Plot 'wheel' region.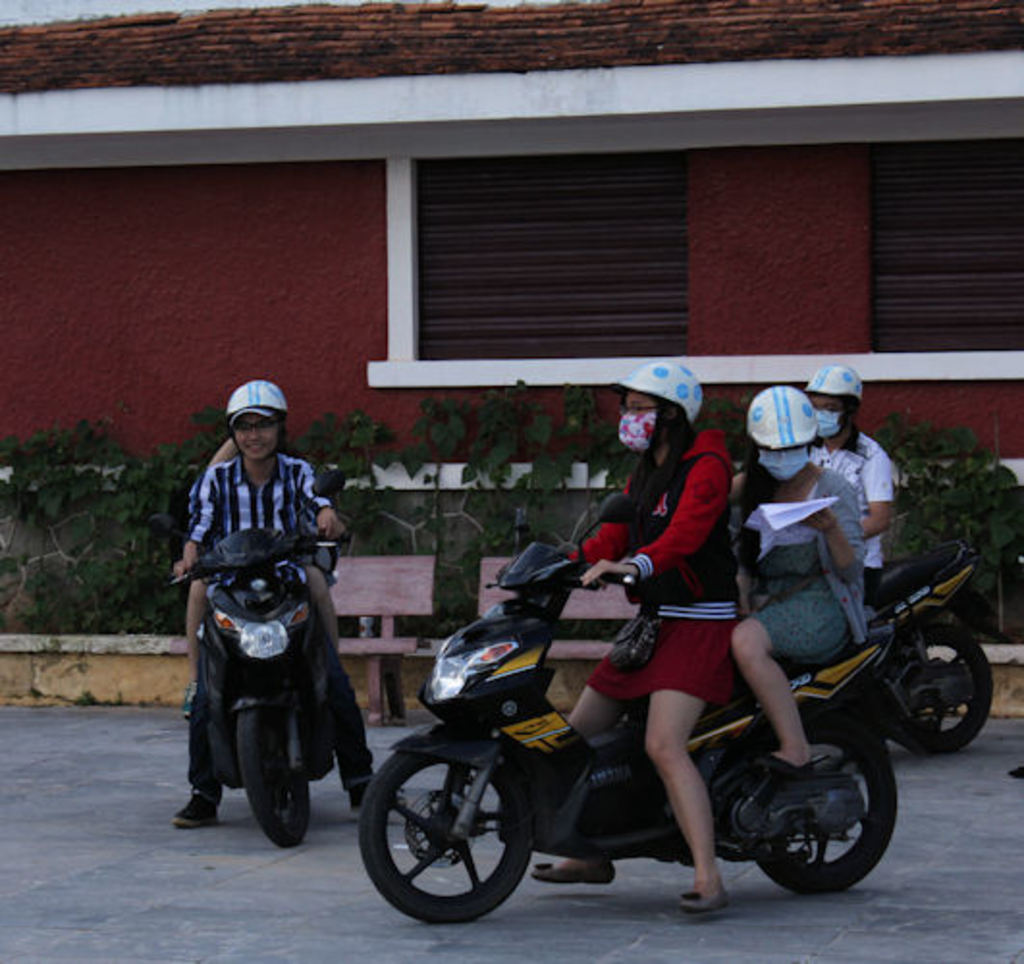
Plotted at rect(756, 715, 904, 898).
